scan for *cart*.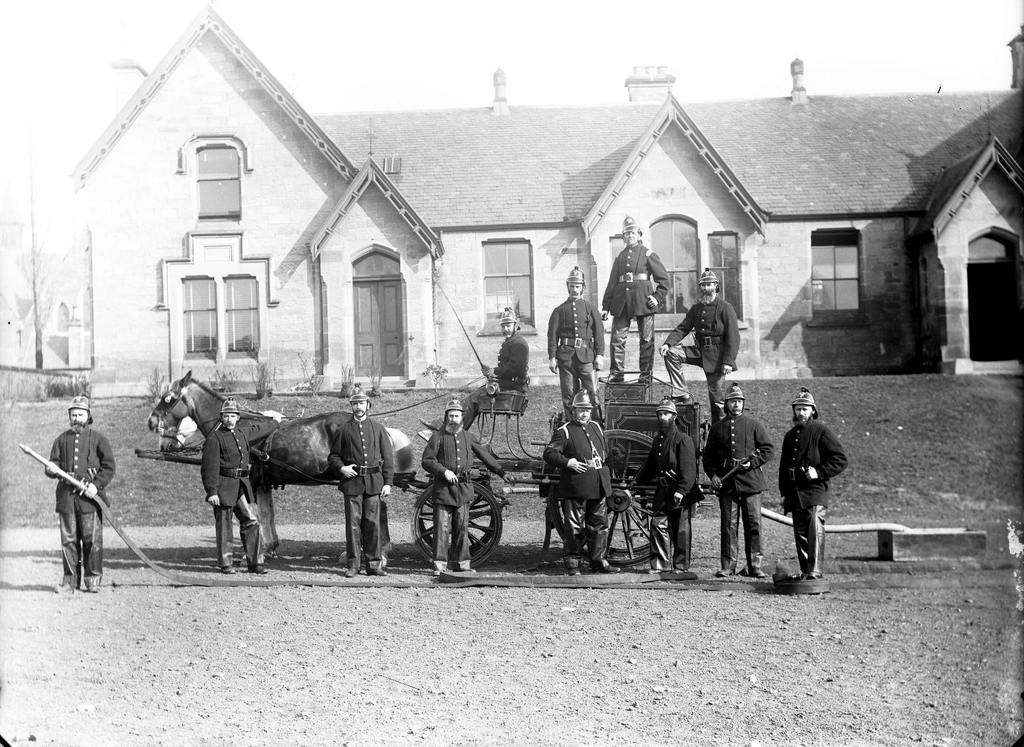
Scan result: <region>138, 374, 714, 568</region>.
